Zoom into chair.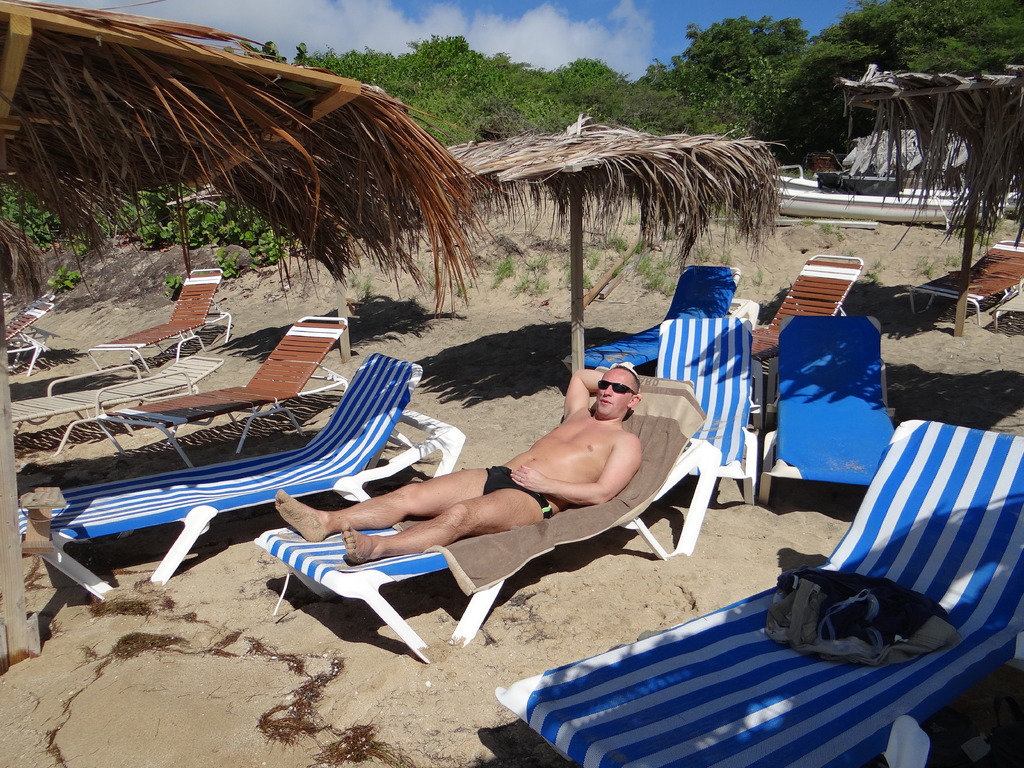
Zoom target: 3:302:54:373.
